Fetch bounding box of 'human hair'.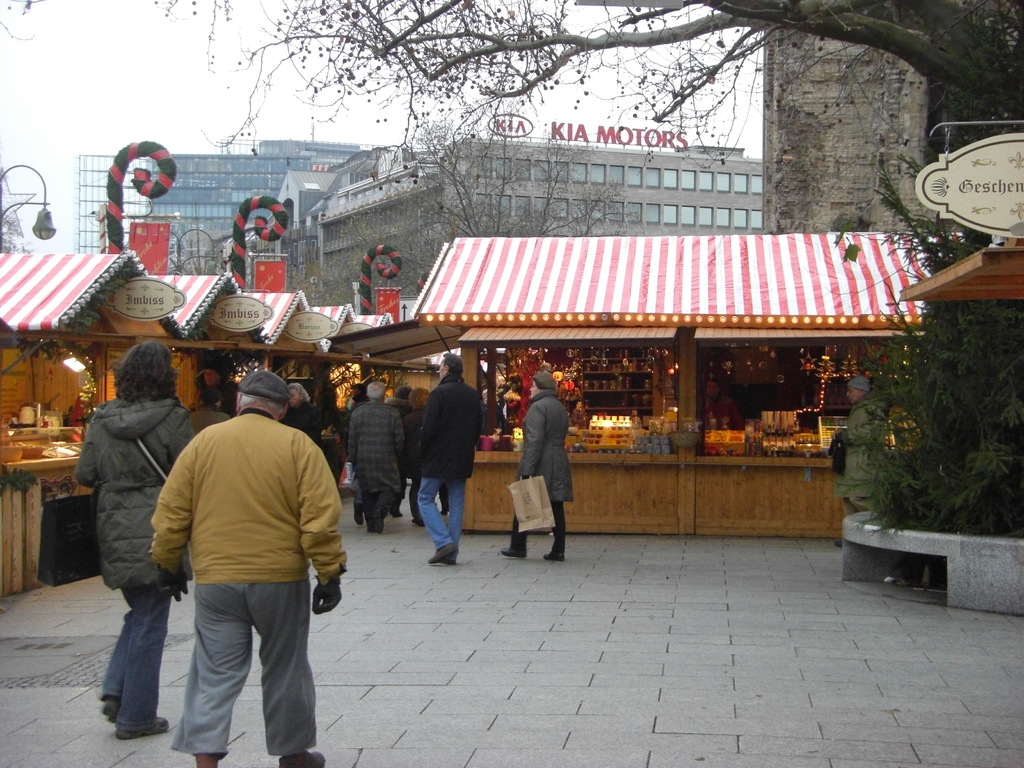
Bbox: {"x1": 409, "y1": 387, "x2": 431, "y2": 410}.
